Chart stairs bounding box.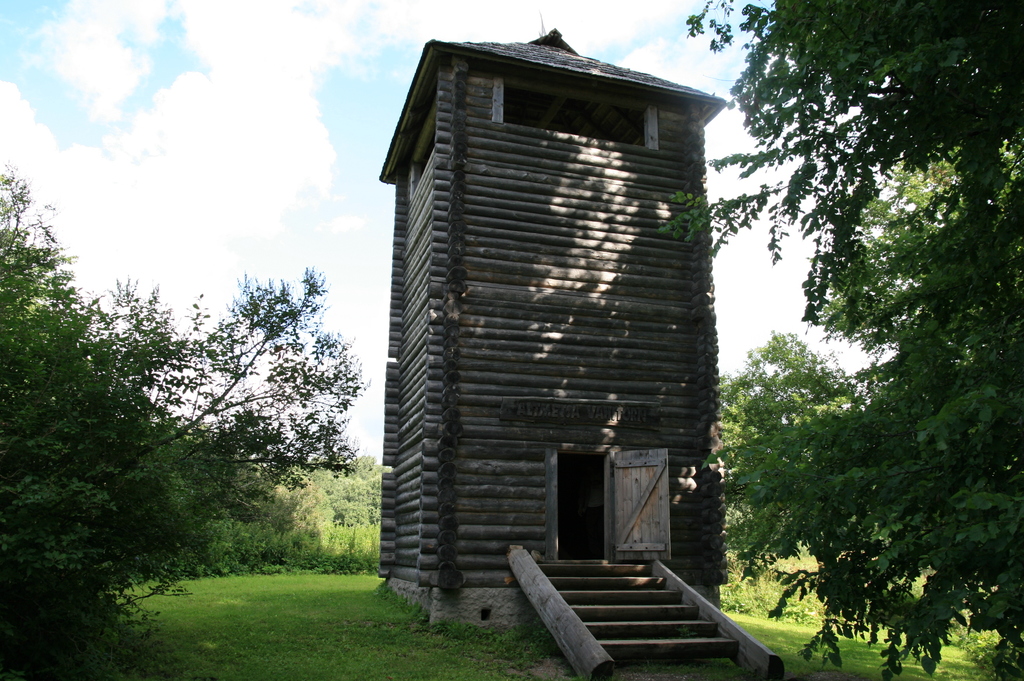
Charted: bbox=[540, 567, 737, 647].
